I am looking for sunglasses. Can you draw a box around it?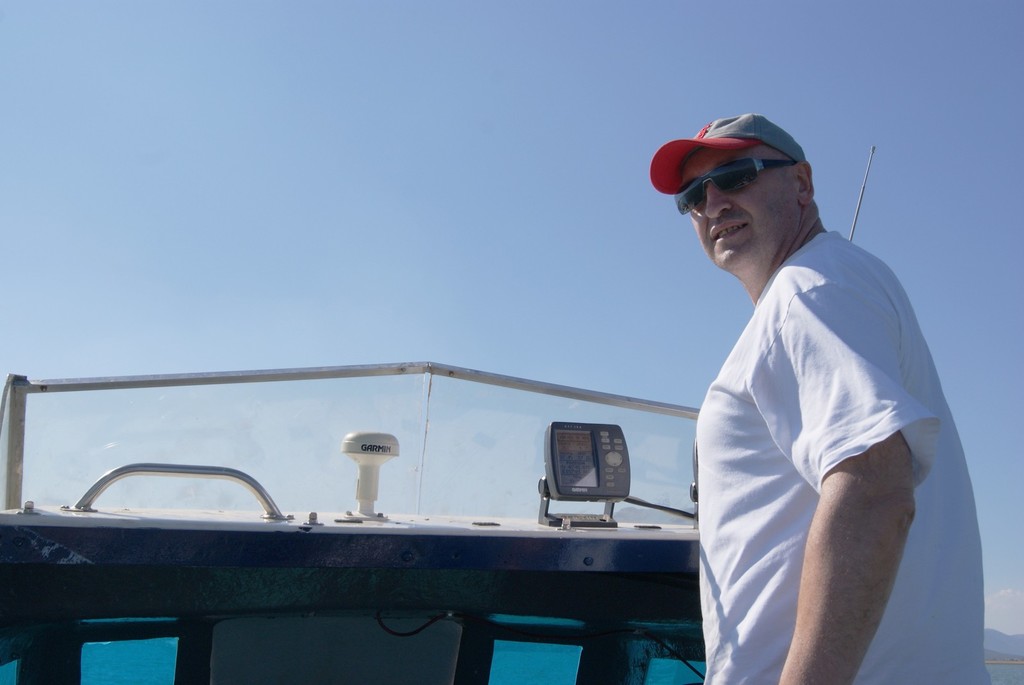
Sure, the bounding box is [left=675, top=157, right=799, bottom=216].
